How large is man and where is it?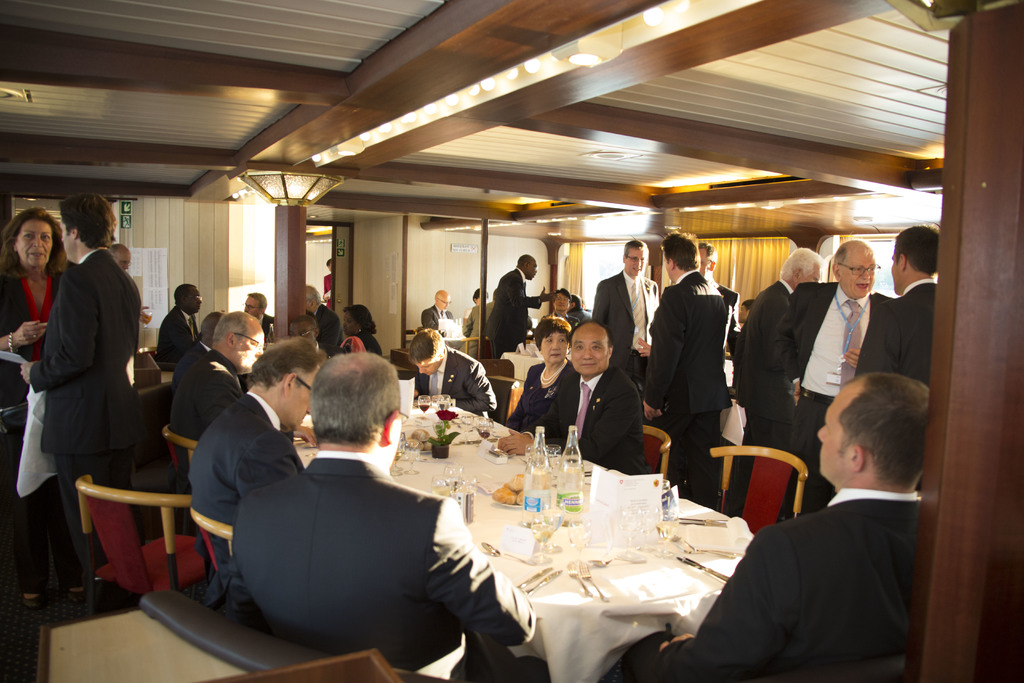
Bounding box: left=111, top=238, right=166, bottom=345.
